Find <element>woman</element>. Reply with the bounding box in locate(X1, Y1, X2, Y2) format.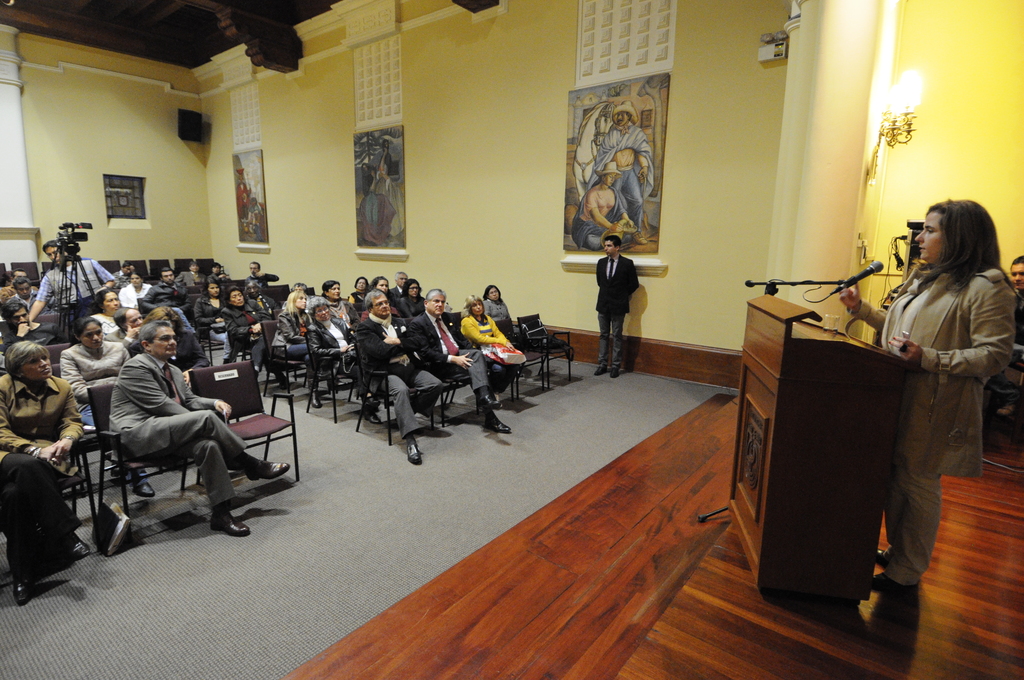
locate(239, 280, 278, 314).
